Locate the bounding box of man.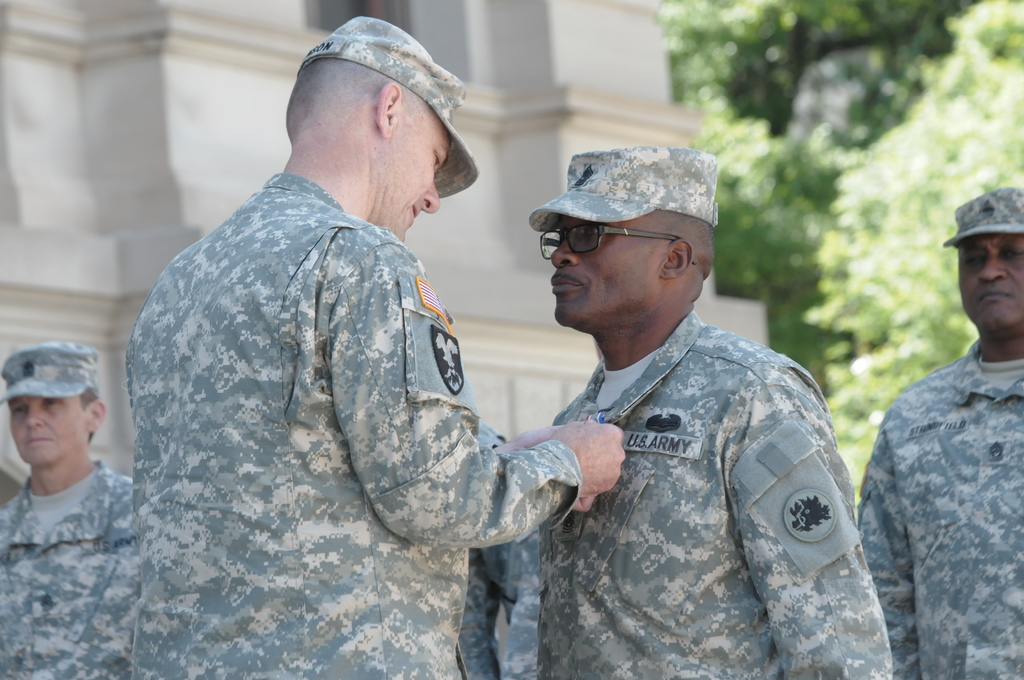
Bounding box: (left=487, top=142, right=873, bottom=656).
